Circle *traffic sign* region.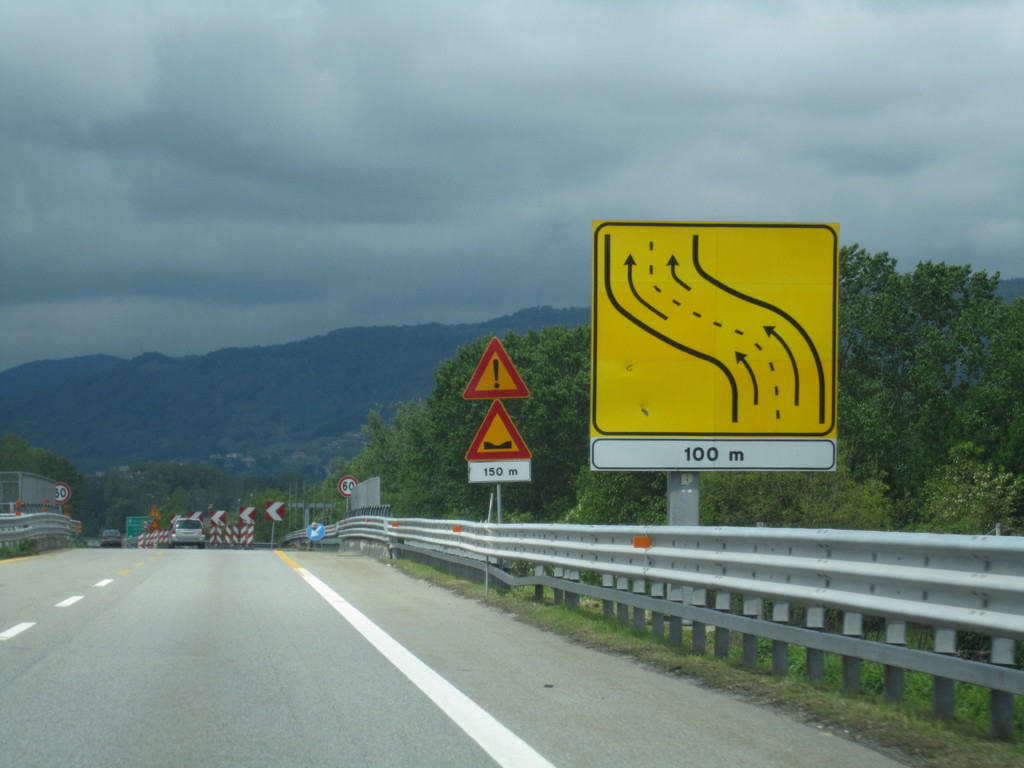
Region: x1=334 y1=477 x2=355 y2=500.
